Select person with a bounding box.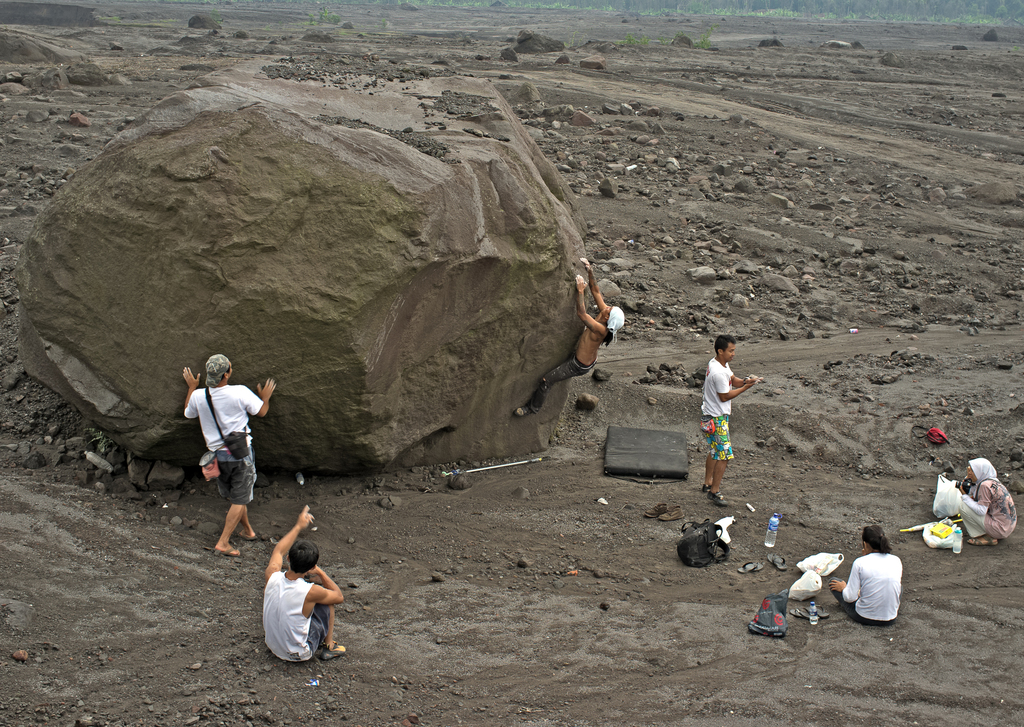
(957, 452, 1017, 550).
